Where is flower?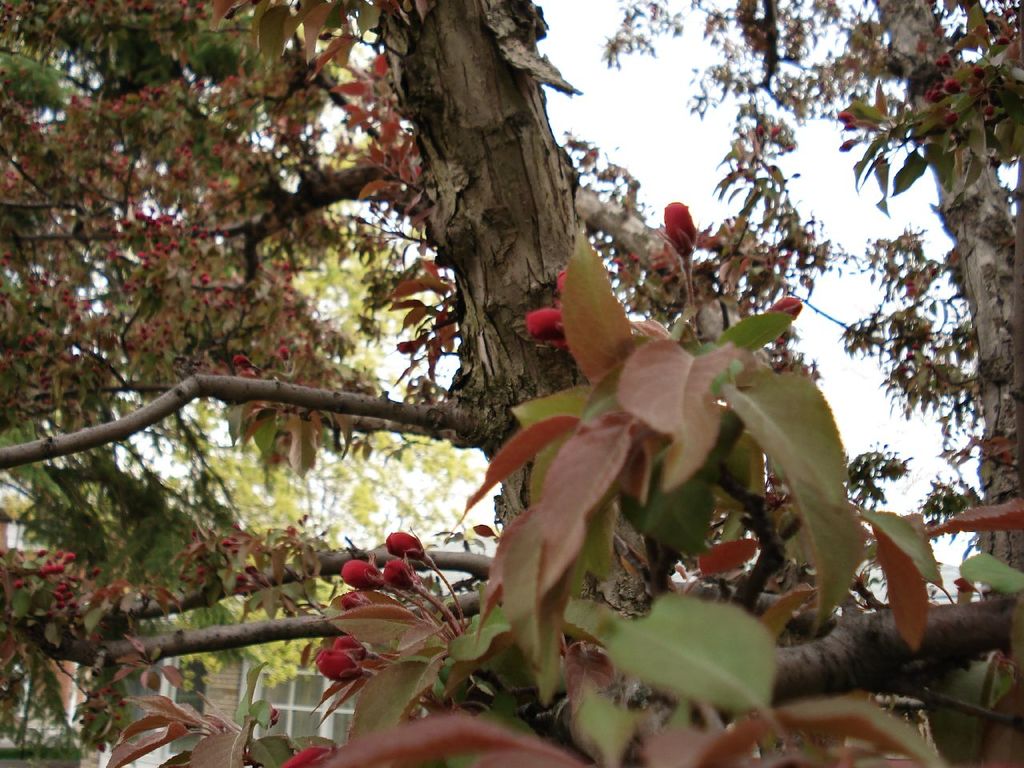
box(846, 119, 855, 131).
